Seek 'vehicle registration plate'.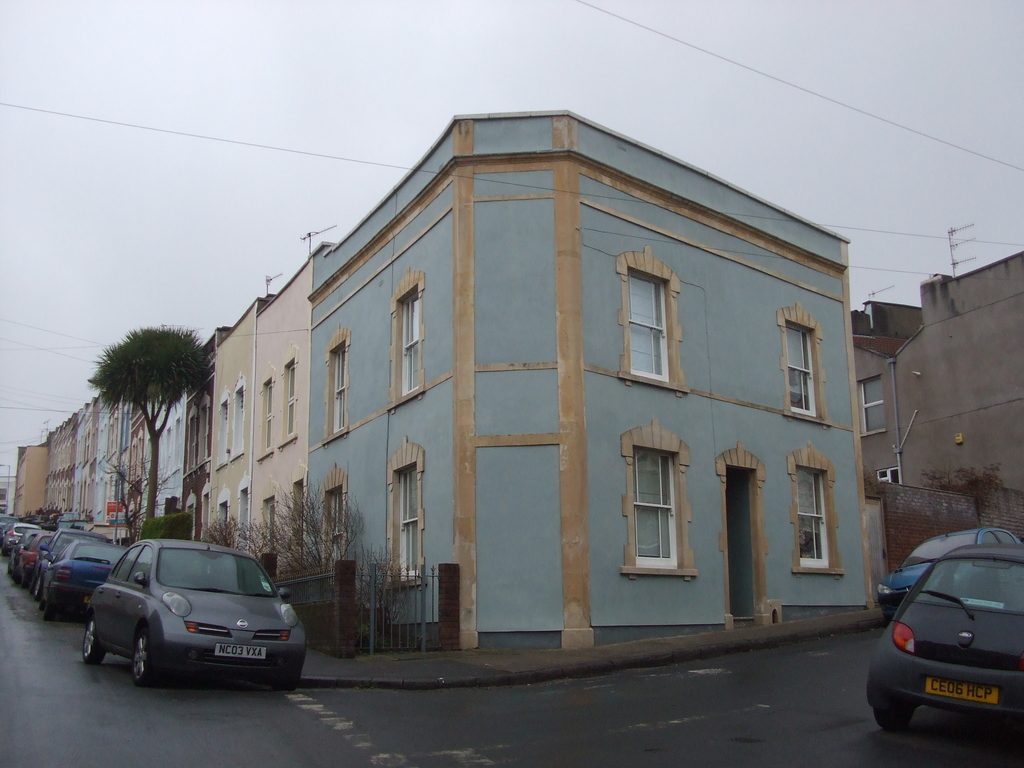
rect(924, 675, 1001, 702).
